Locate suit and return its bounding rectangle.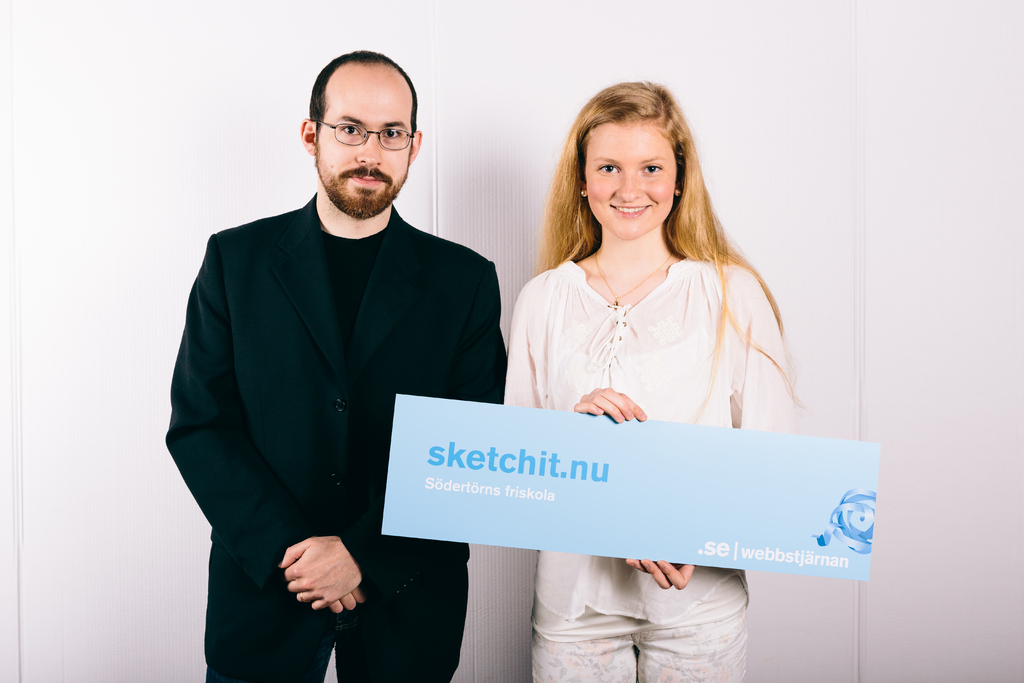
(left=164, top=93, right=518, bottom=654).
